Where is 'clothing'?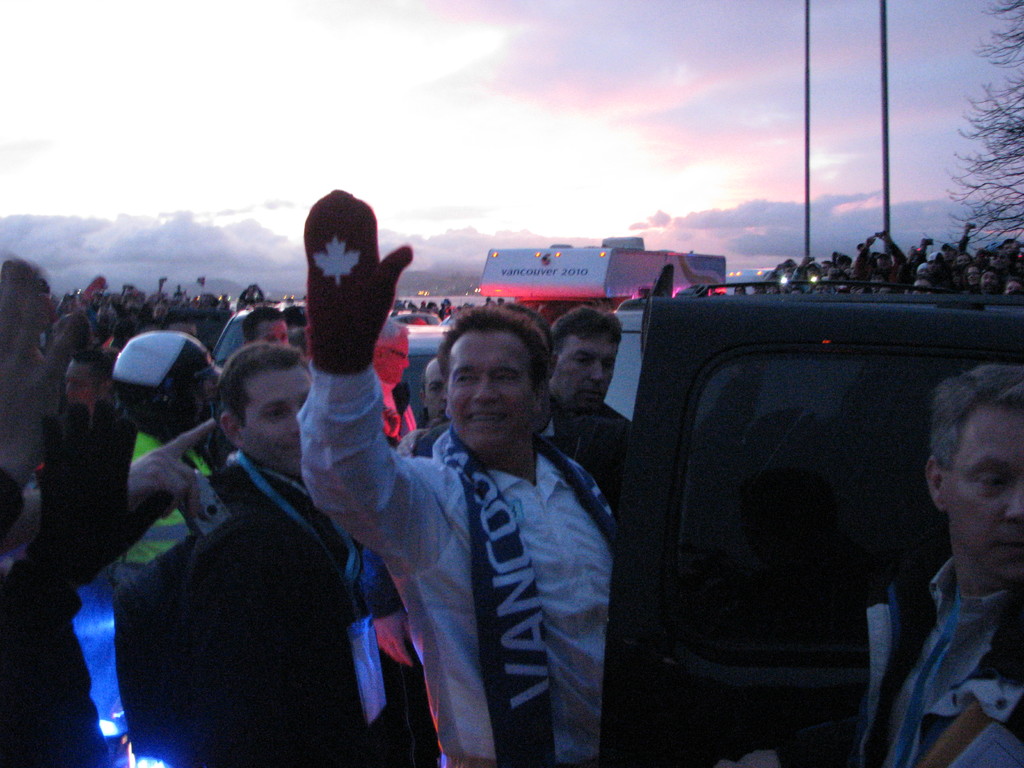
select_region(177, 455, 420, 767).
